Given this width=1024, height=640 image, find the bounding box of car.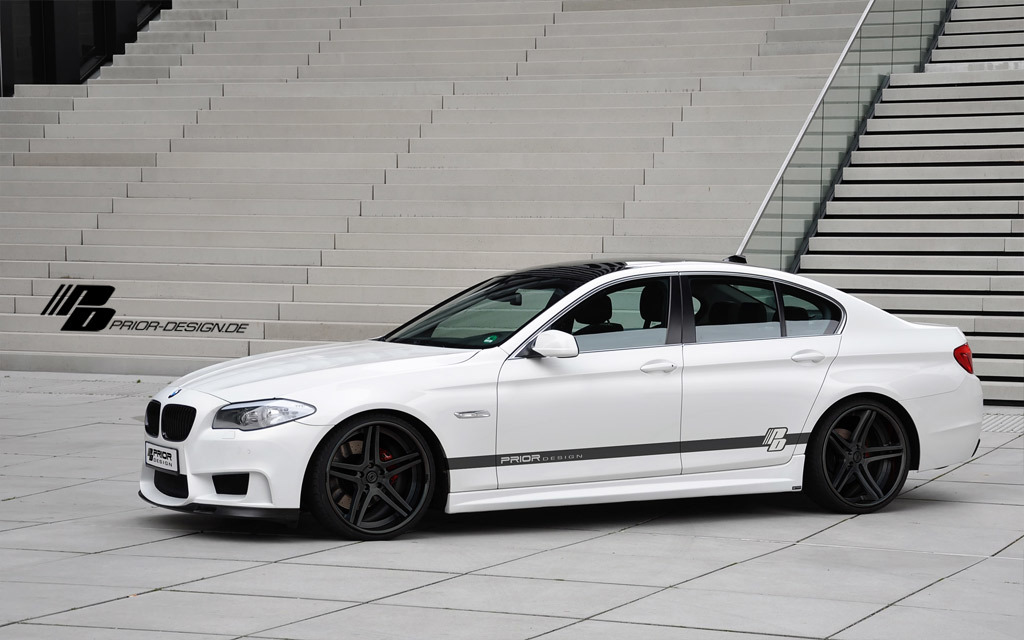
{"x1": 137, "y1": 256, "x2": 993, "y2": 540}.
